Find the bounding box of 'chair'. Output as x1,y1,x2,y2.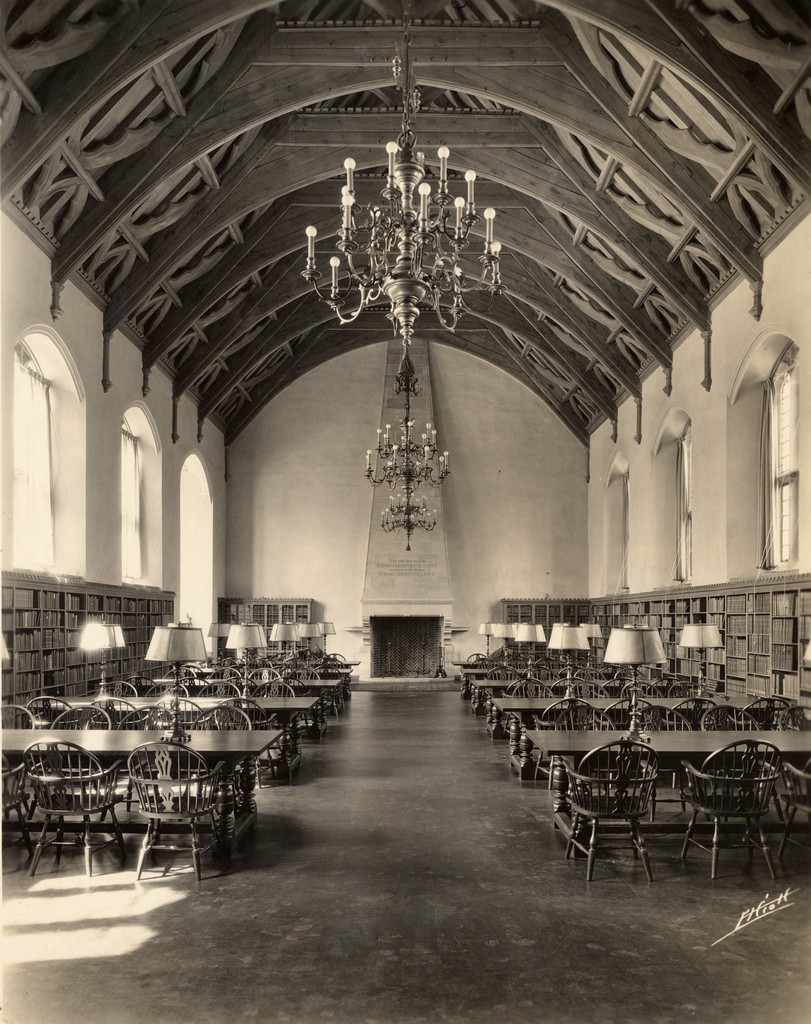
24,693,77,726.
